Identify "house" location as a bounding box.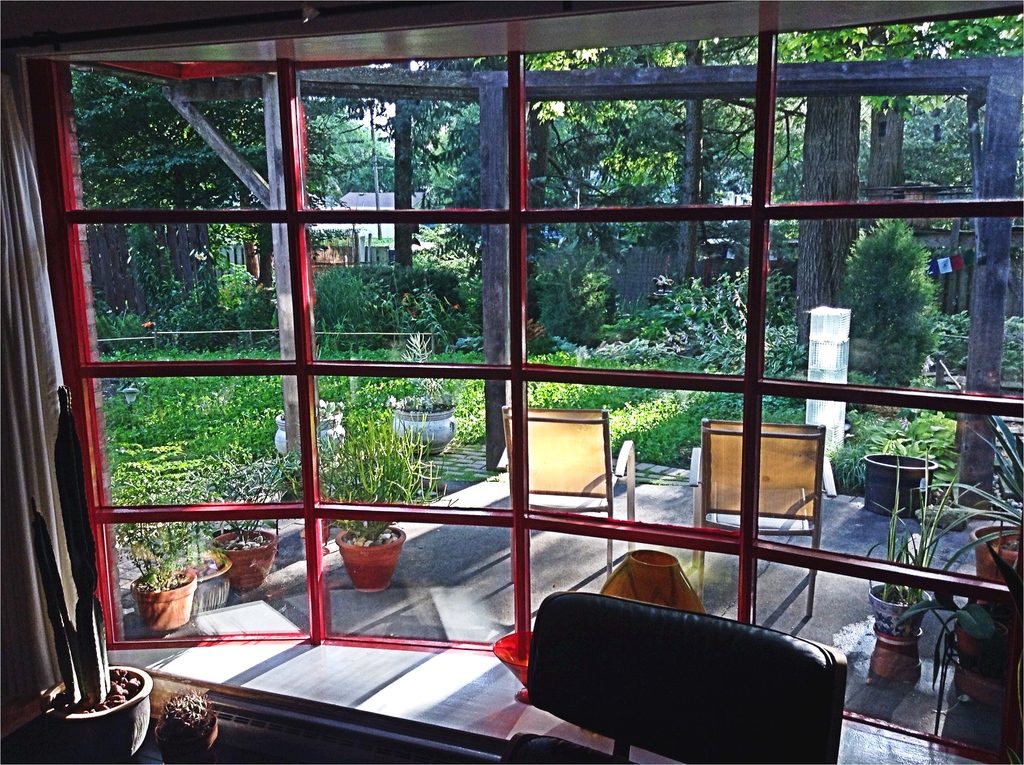
<bbox>0, 28, 1023, 735</bbox>.
